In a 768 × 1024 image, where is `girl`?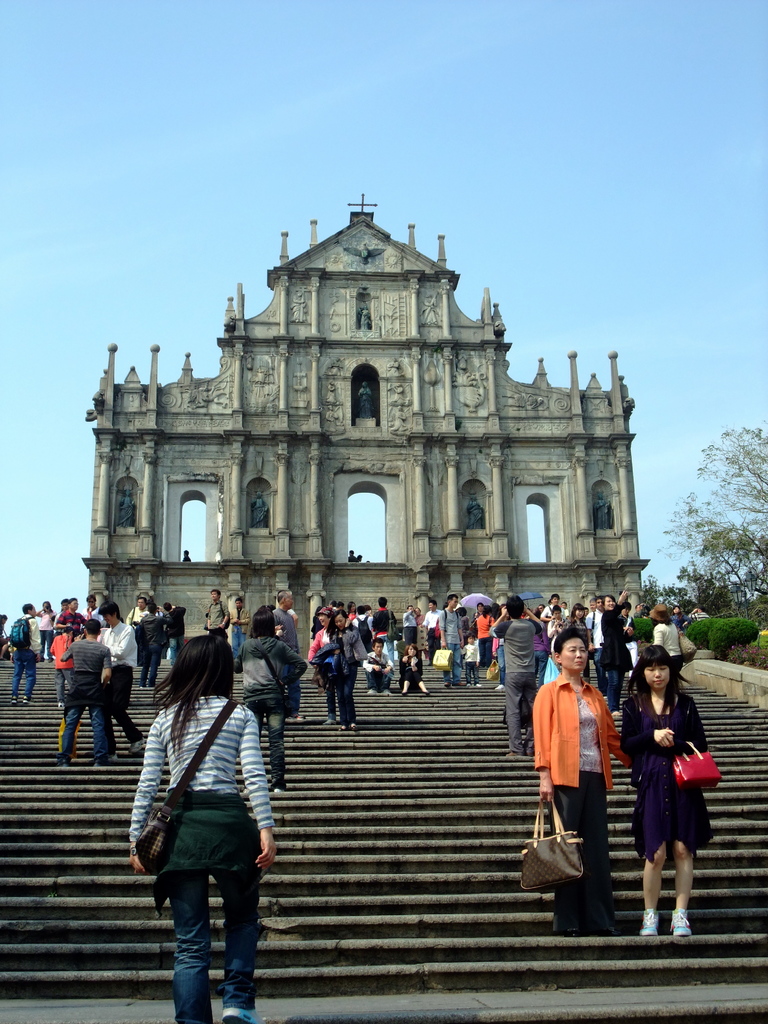
[626, 643, 714, 942].
